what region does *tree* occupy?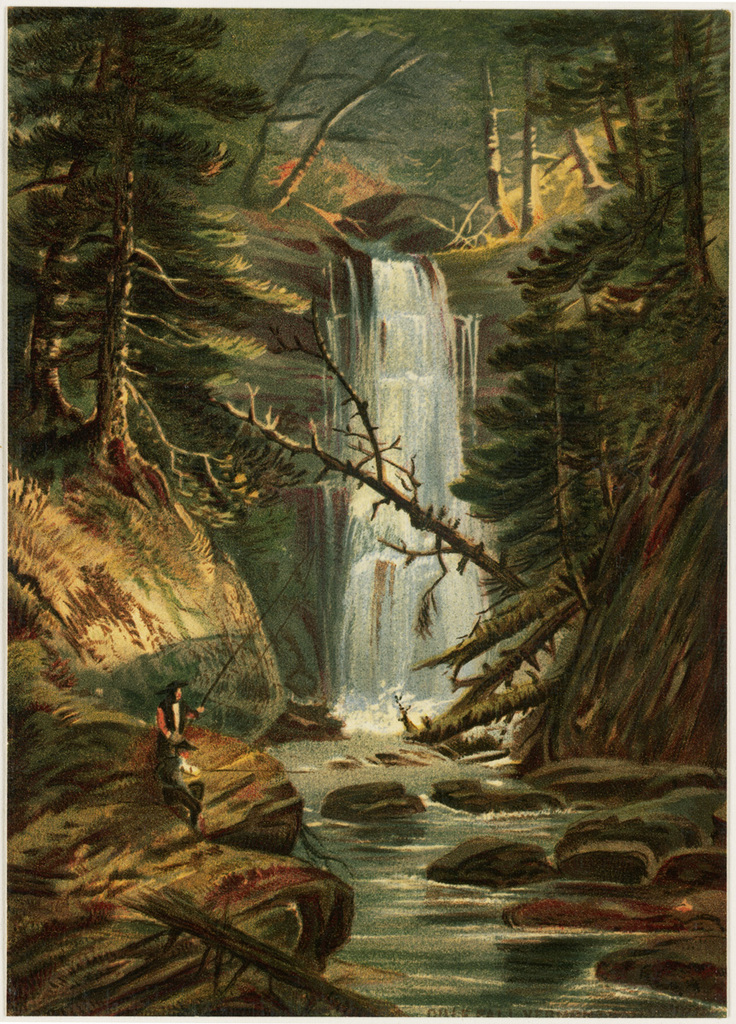
[x1=233, y1=44, x2=364, y2=197].
